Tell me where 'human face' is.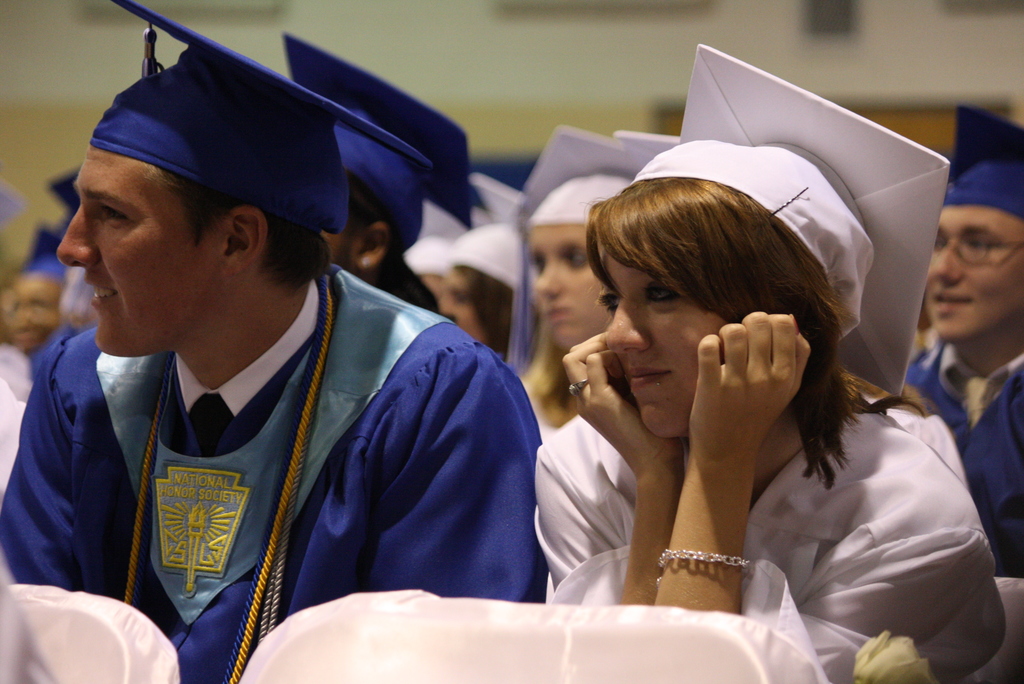
'human face' is at x1=59 y1=146 x2=221 y2=348.
